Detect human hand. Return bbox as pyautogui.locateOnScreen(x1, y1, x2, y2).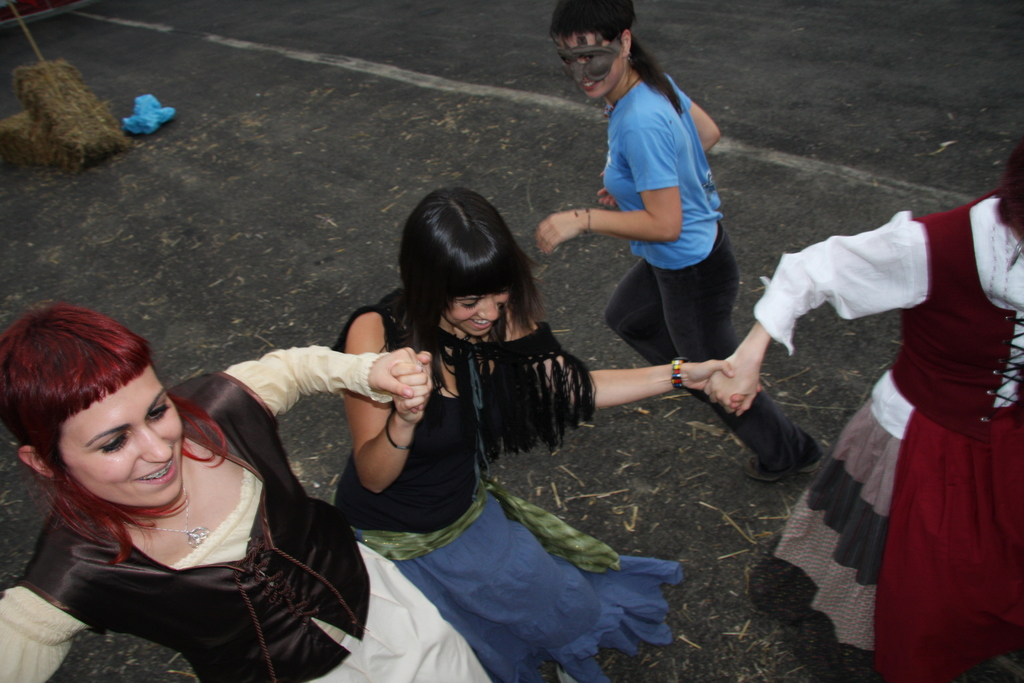
pyautogui.locateOnScreen(529, 210, 589, 258).
